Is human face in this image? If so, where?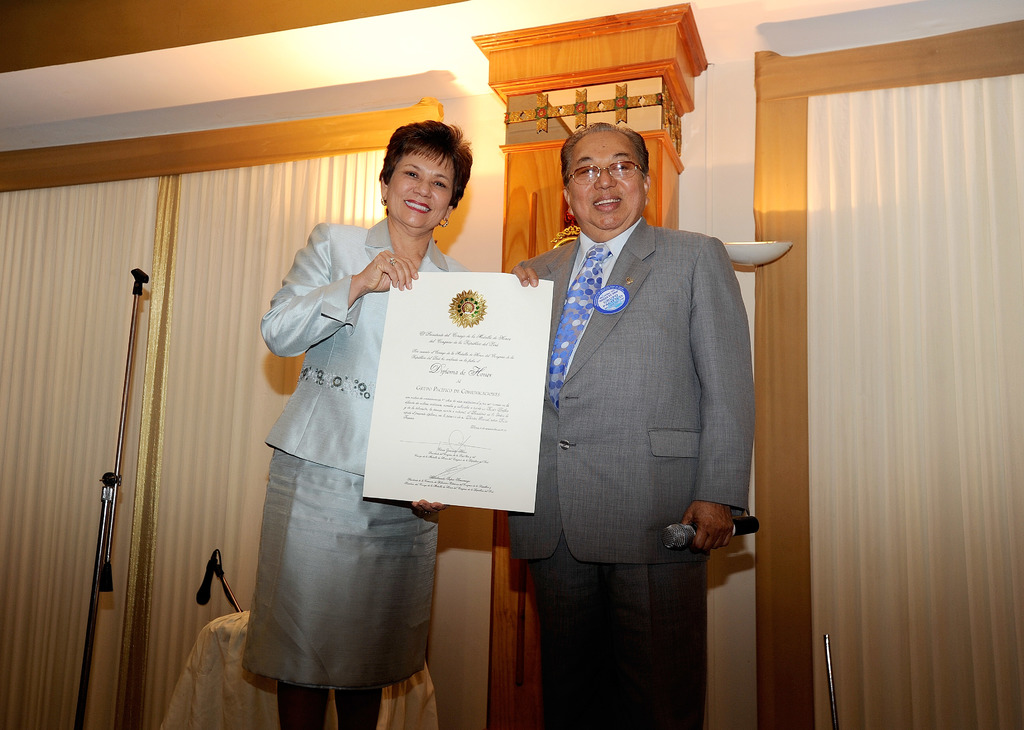
Yes, at (385, 150, 456, 234).
